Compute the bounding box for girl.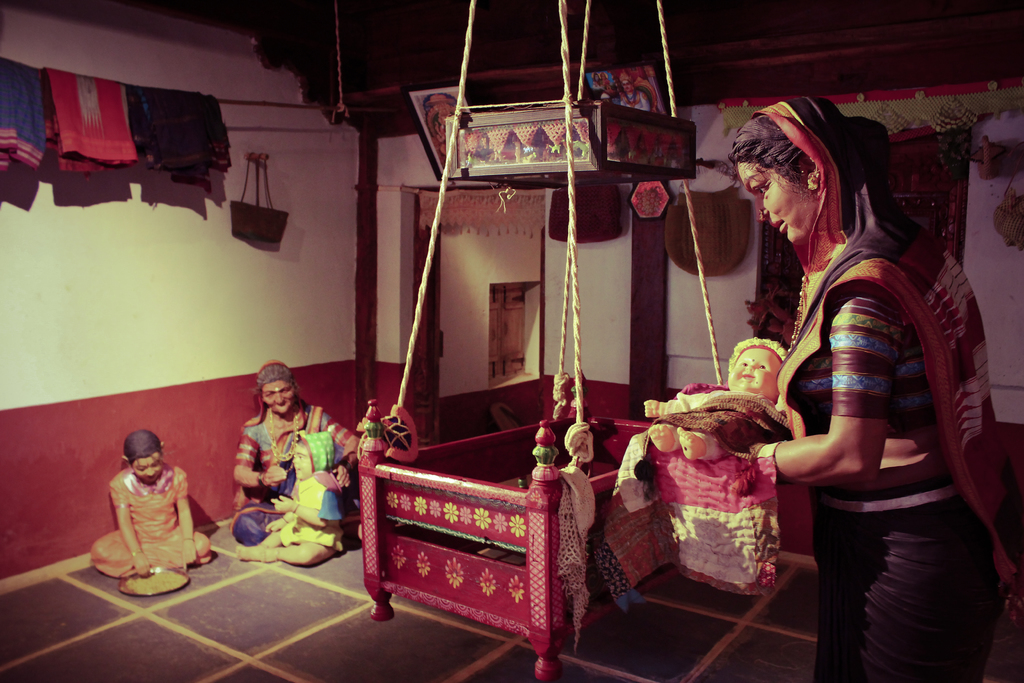
<region>232, 440, 342, 570</region>.
